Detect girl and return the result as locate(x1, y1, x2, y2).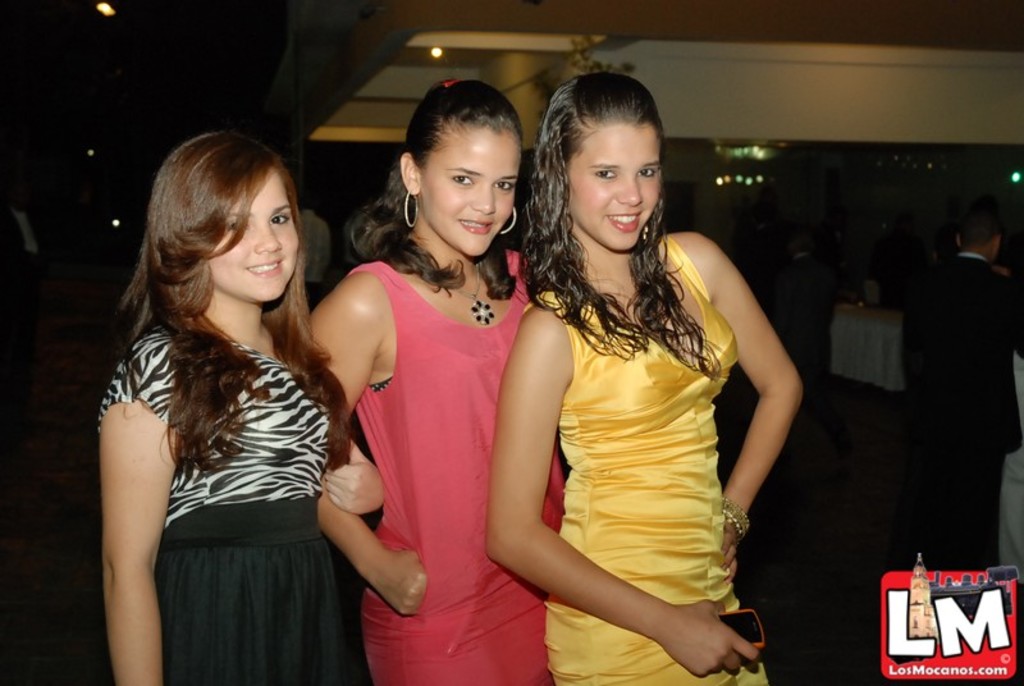
locate(310, 79, 564, 685).
